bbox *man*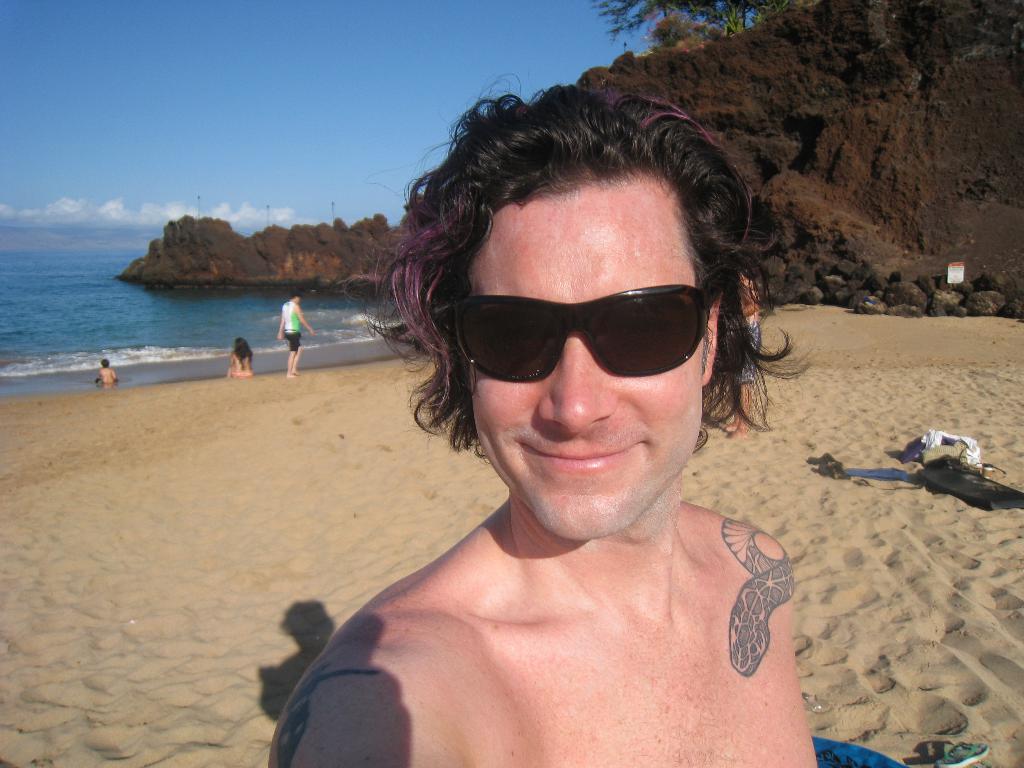
locate(276, 290, 315, 383)
